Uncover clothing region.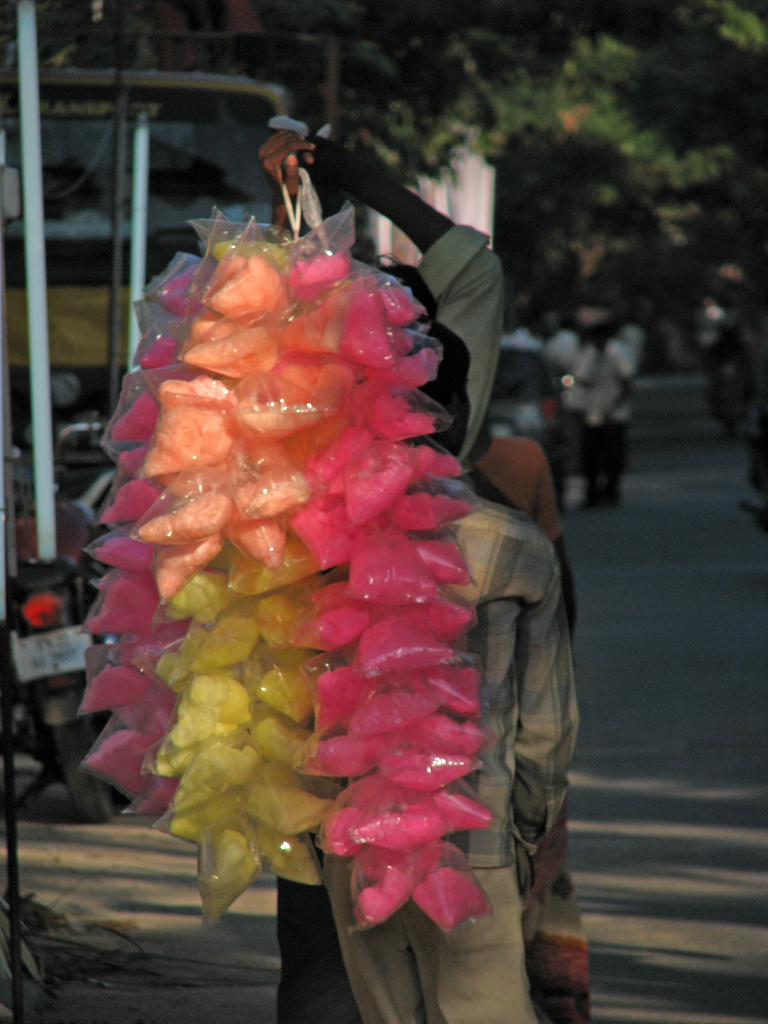
Uncovered: left=319, top=473, right=580, bottom=1023.
